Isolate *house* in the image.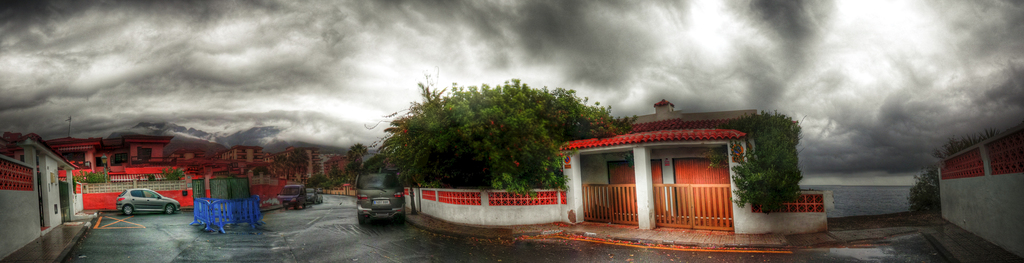
Isolated region: left=401, top=95, right=827, bottom=230.
